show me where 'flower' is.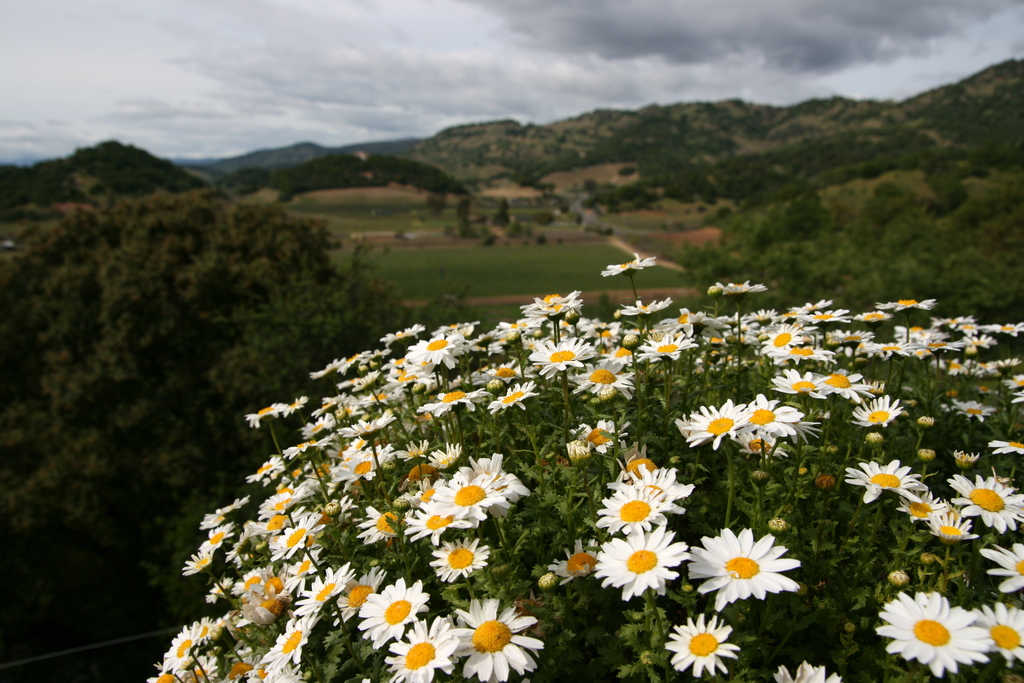
'flower' is at bbox=[925, 502, 971, 545].
